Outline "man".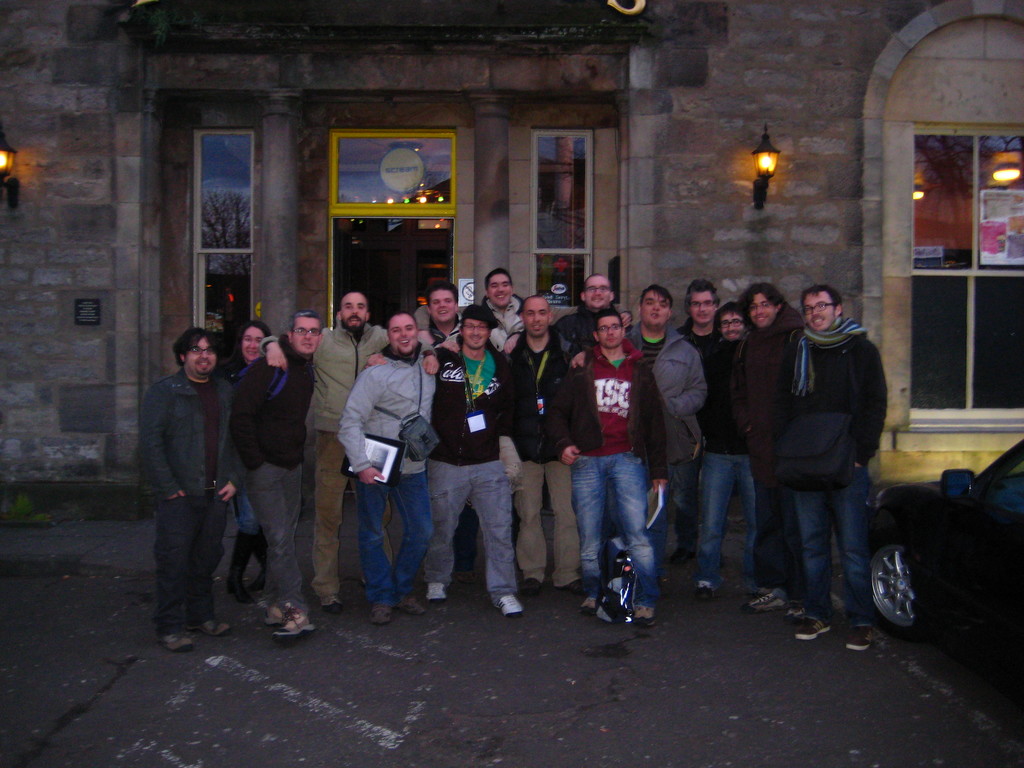
Outline: select_region(669, 280, 716, 560).
